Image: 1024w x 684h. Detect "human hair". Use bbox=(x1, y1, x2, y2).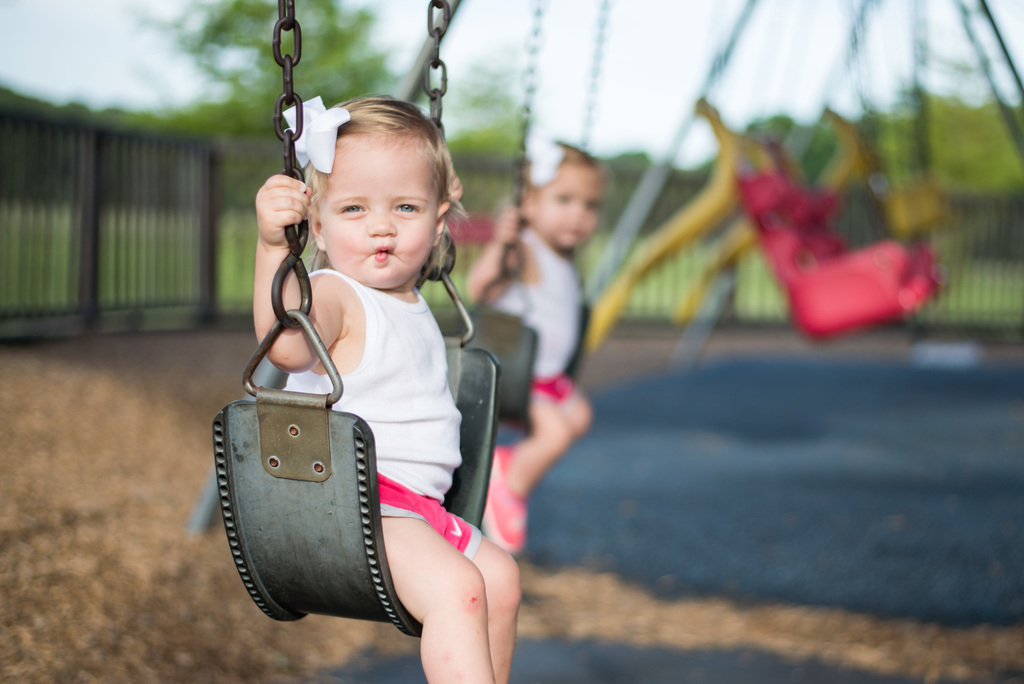
bbox=(305, 94, 475, 279).
